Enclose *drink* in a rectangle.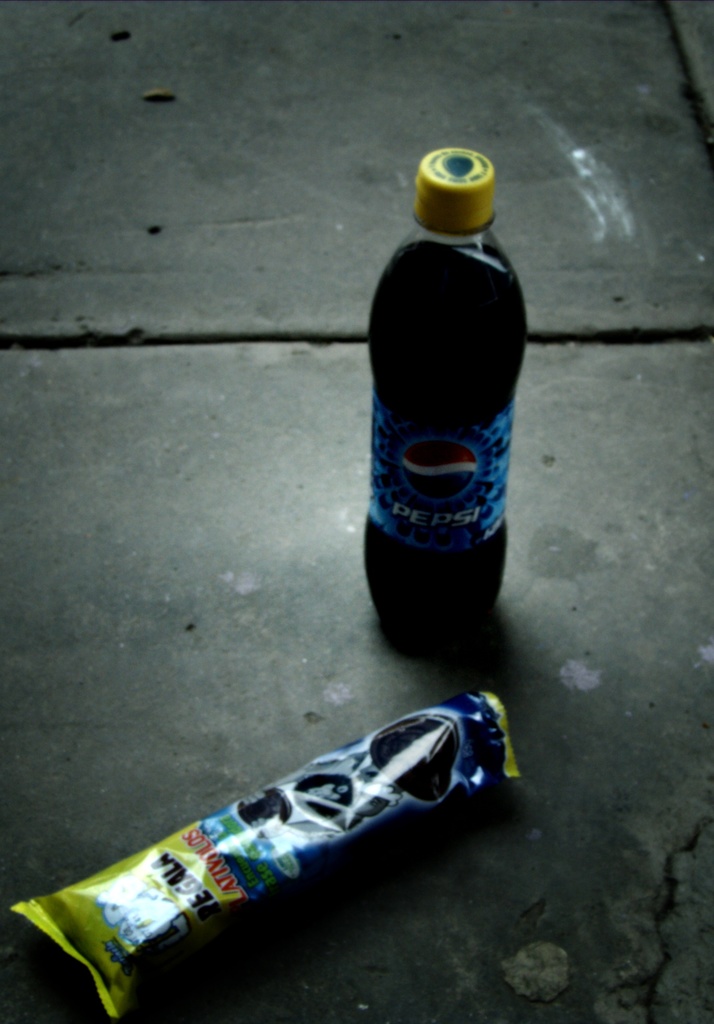
{"left": 360, "top": 149, "right": 528, "bottom": 625}.
